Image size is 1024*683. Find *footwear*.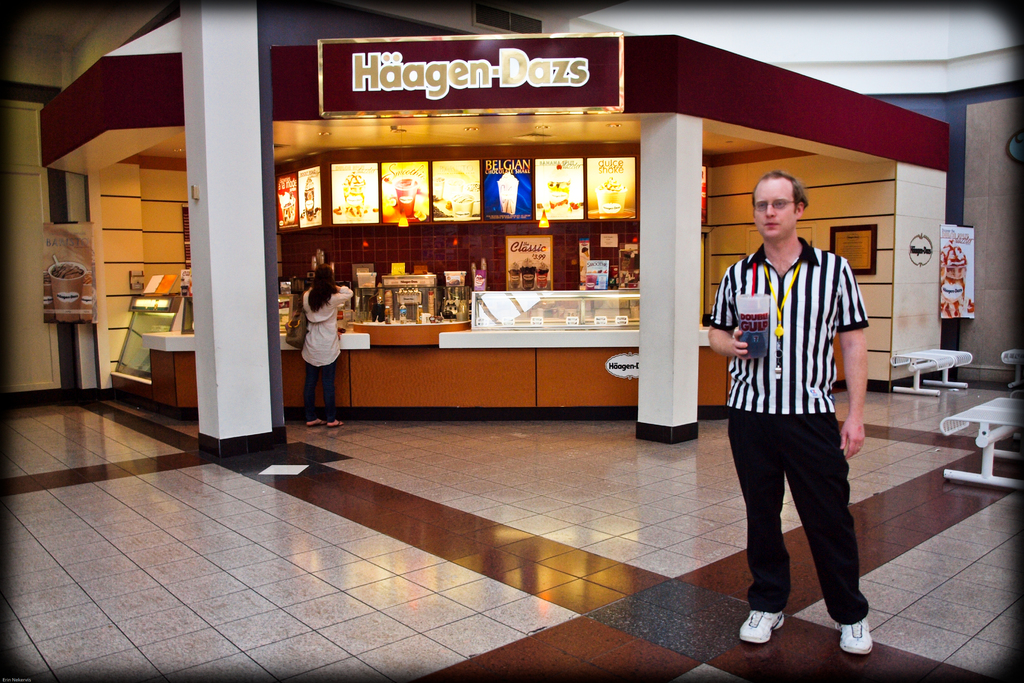
crop(305, 419, 326, 429).
